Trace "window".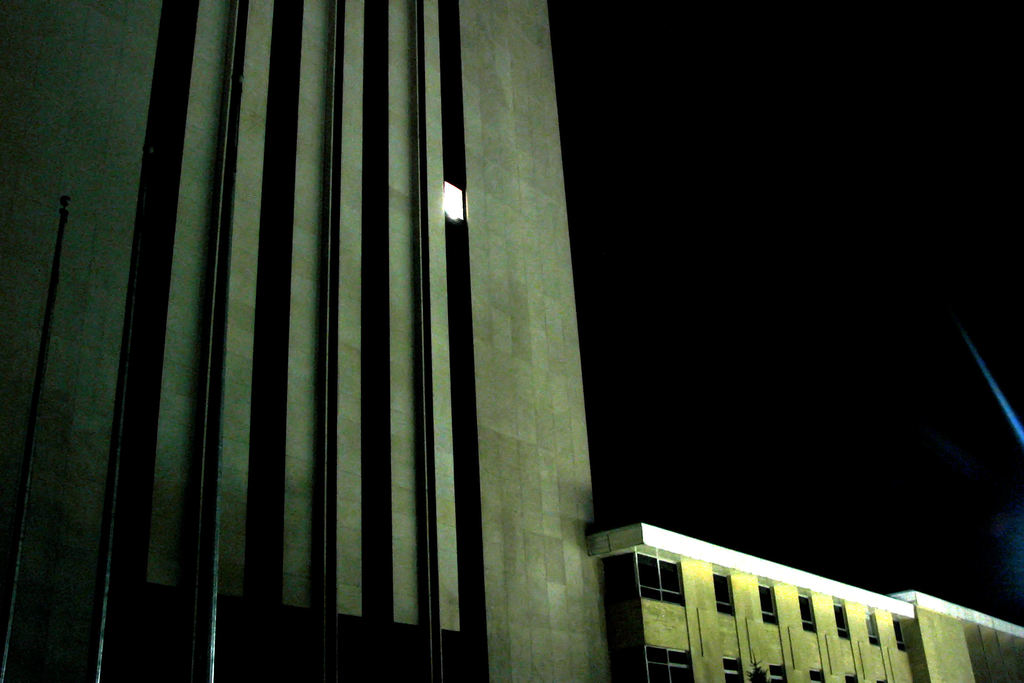
Traced to [755,579,778,622].
